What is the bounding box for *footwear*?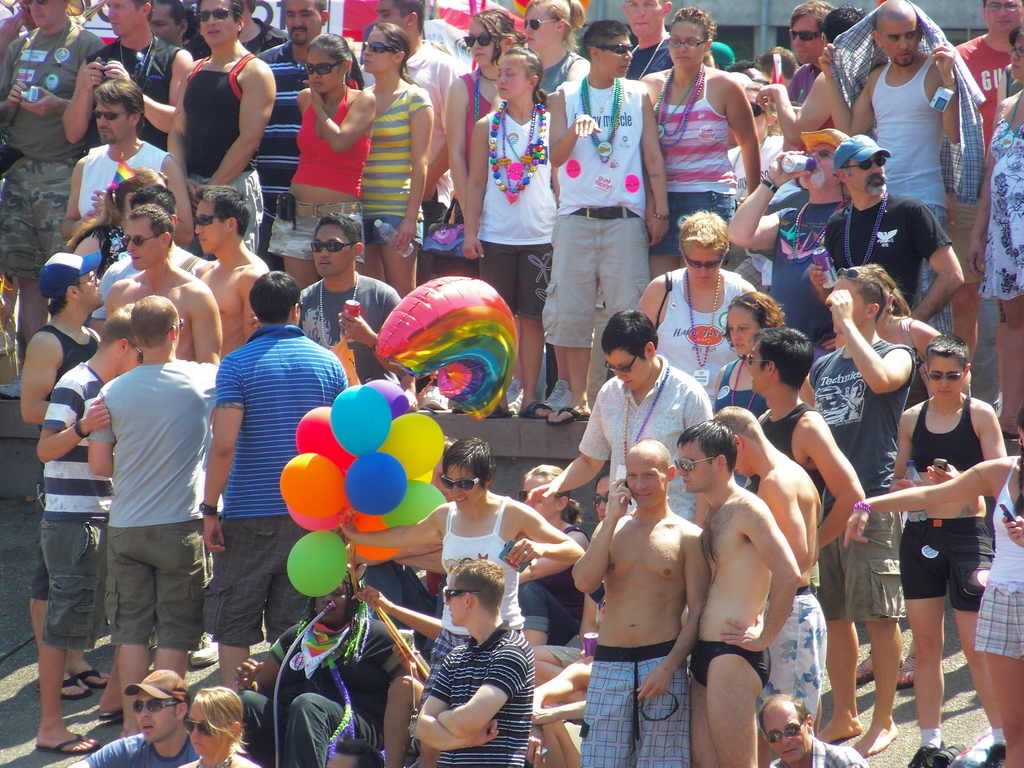
95, 700, 122, 720.
